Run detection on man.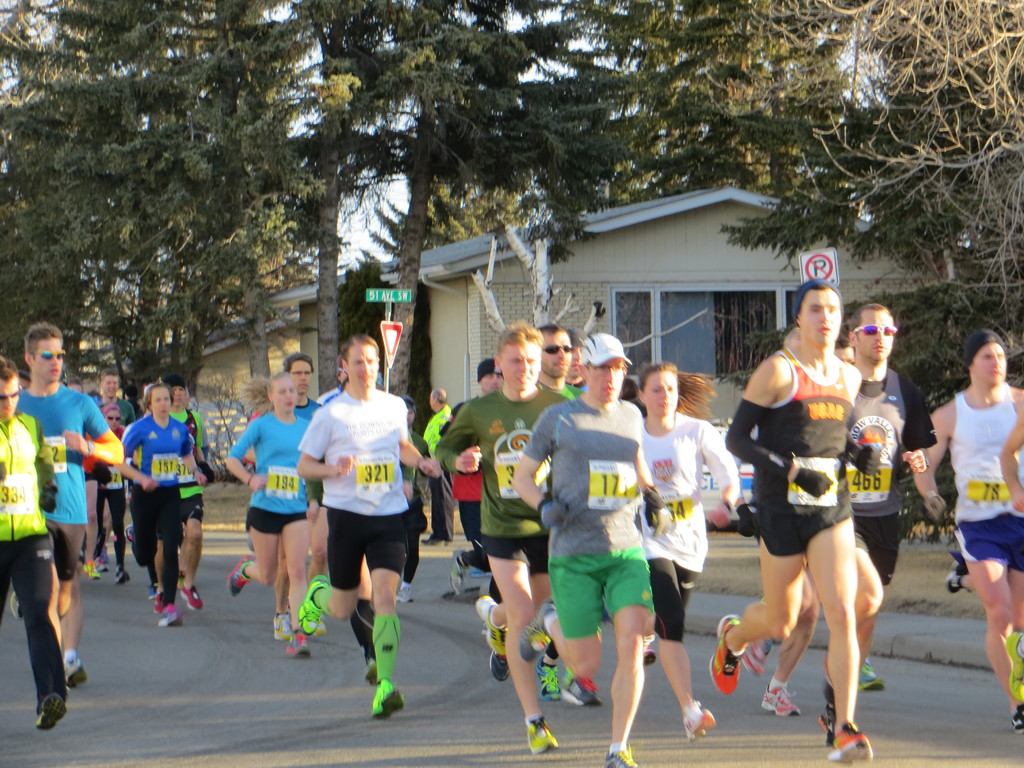
Result: 844:302:947:692.
